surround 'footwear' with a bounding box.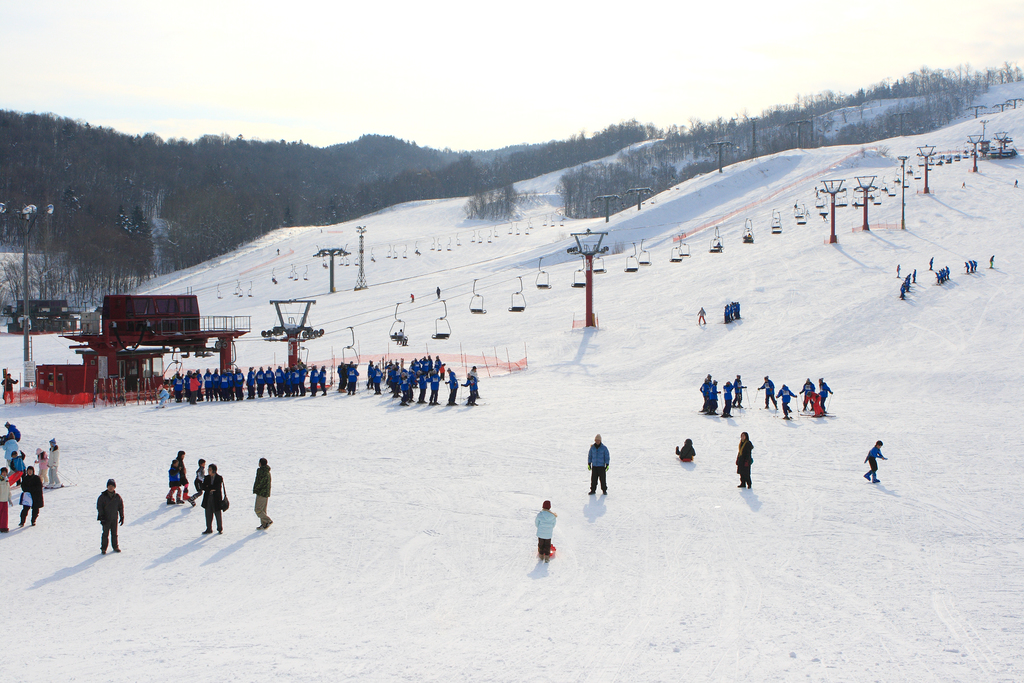
{"left": 0, "top": 527, "right": 10, "bottom": 532}.
